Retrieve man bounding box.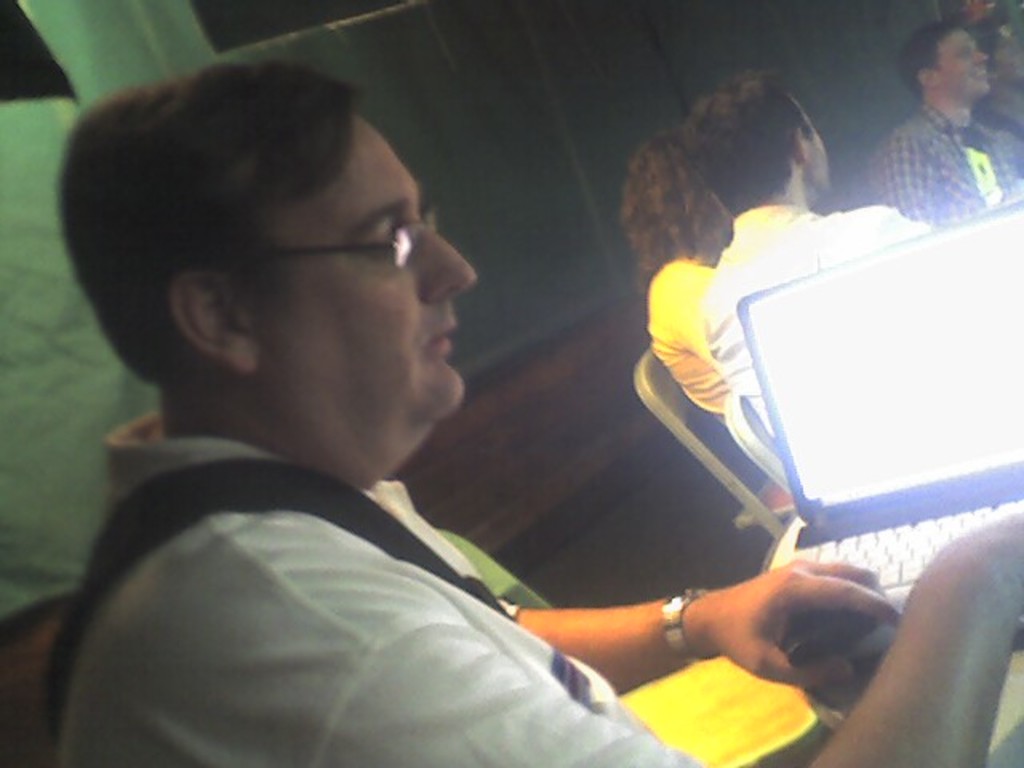
Bounding box: [left=862, top=32, right=1022, bottom=219].
